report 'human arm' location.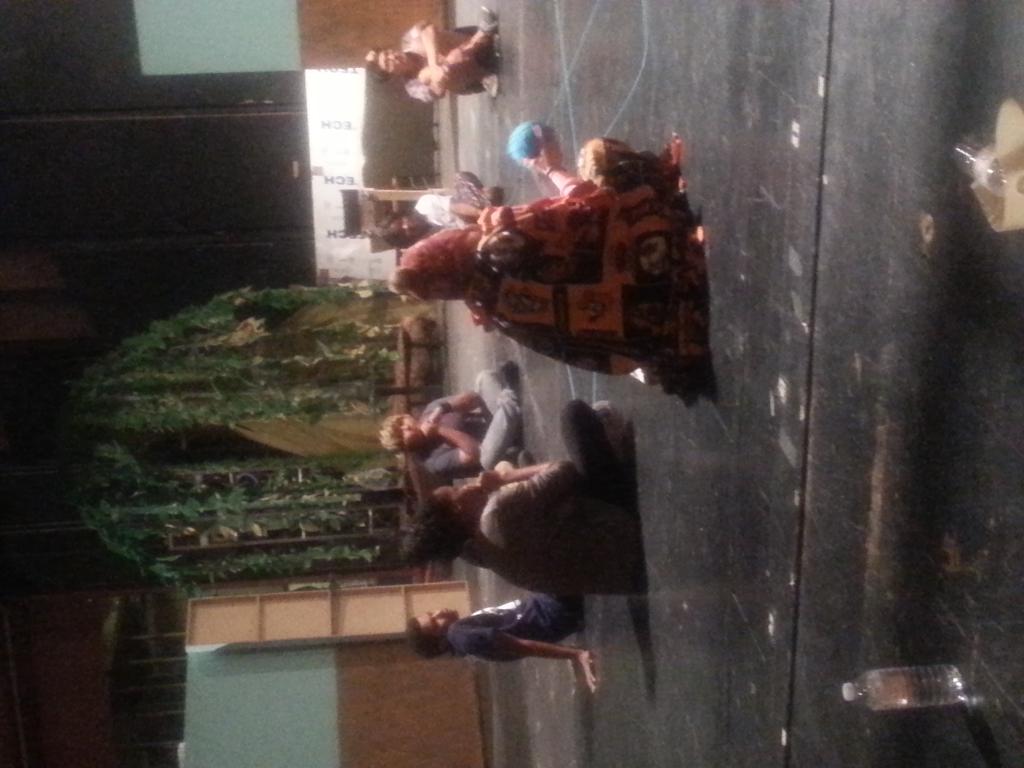
Report: 402:41:466:104.
